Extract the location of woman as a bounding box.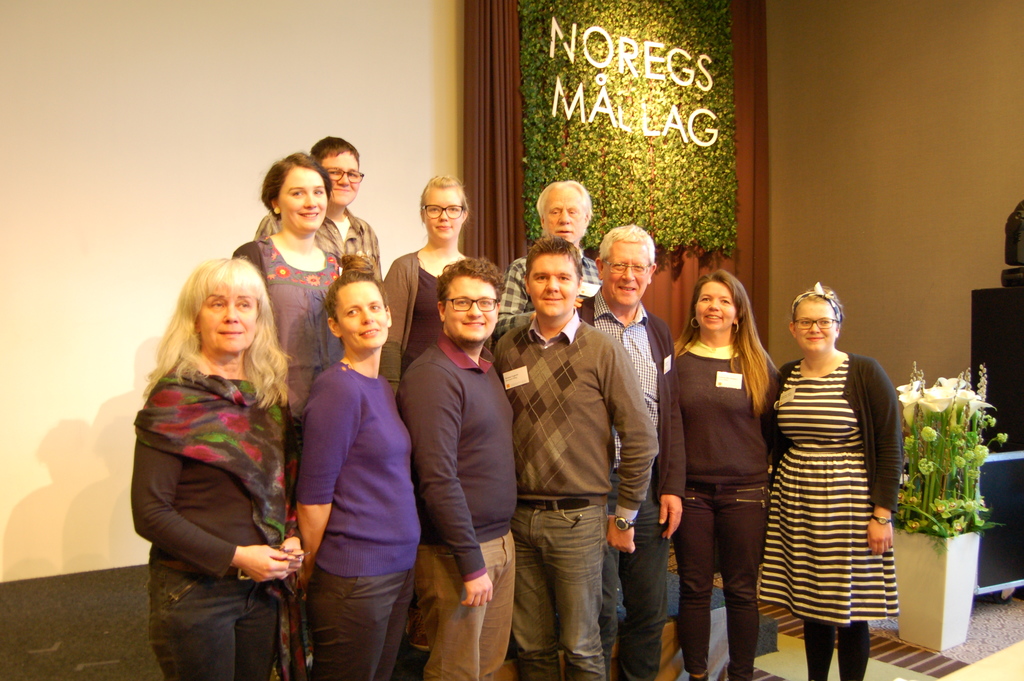
(x1=384, y1=172, x2=480, y2=398).
